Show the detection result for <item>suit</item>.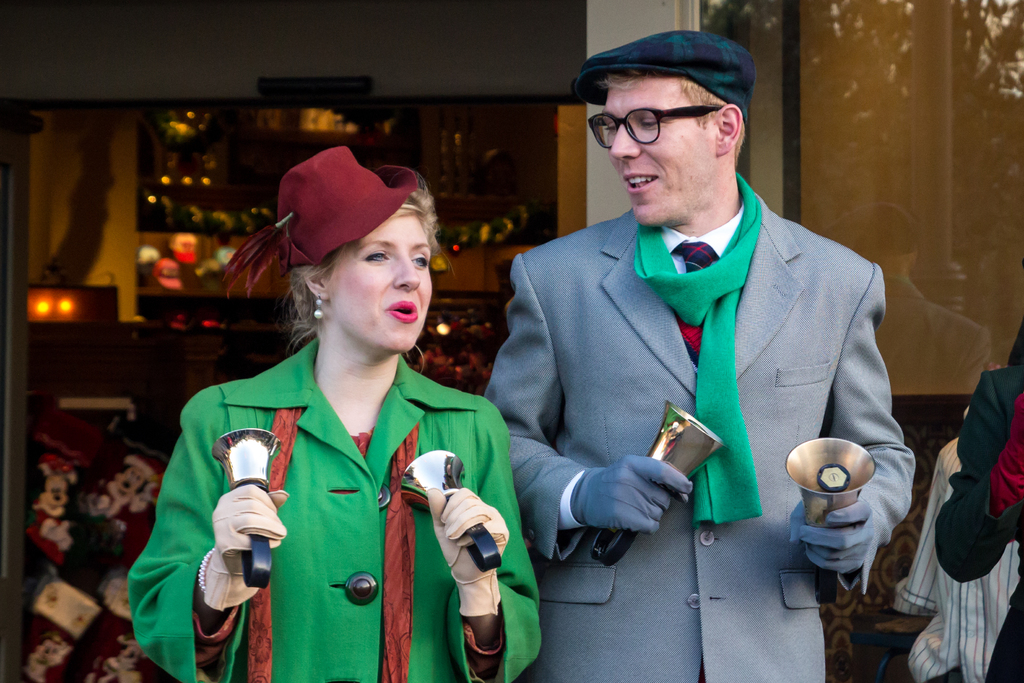
crop(481, 174, 918, 682).
